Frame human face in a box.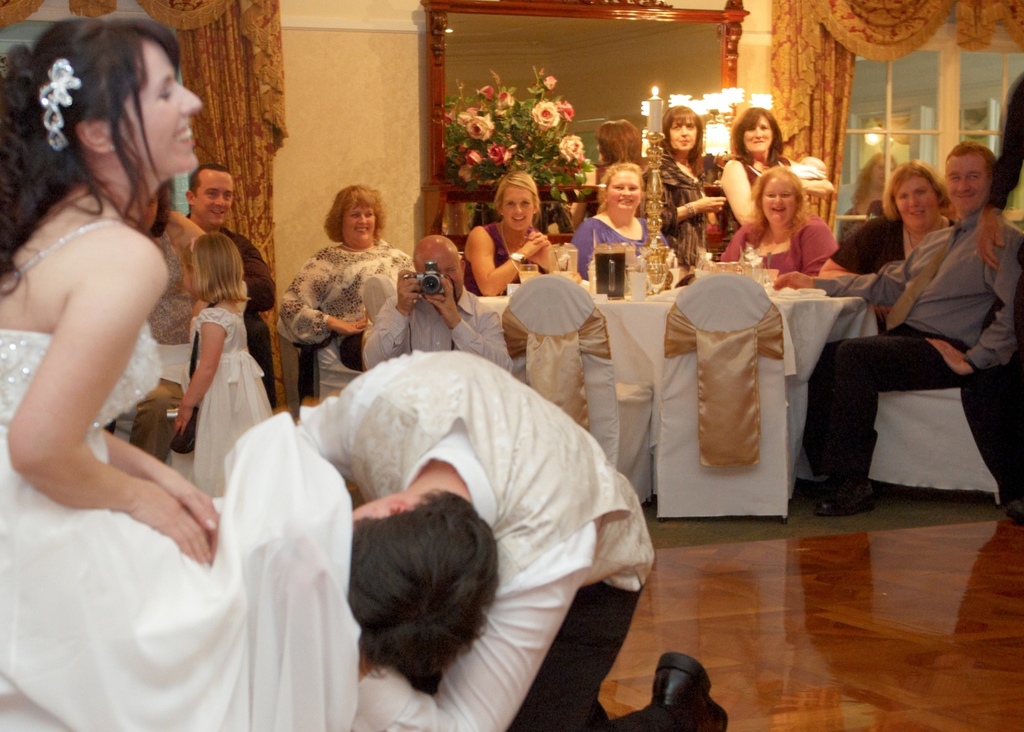
crop(761, 174, 797, 220).
